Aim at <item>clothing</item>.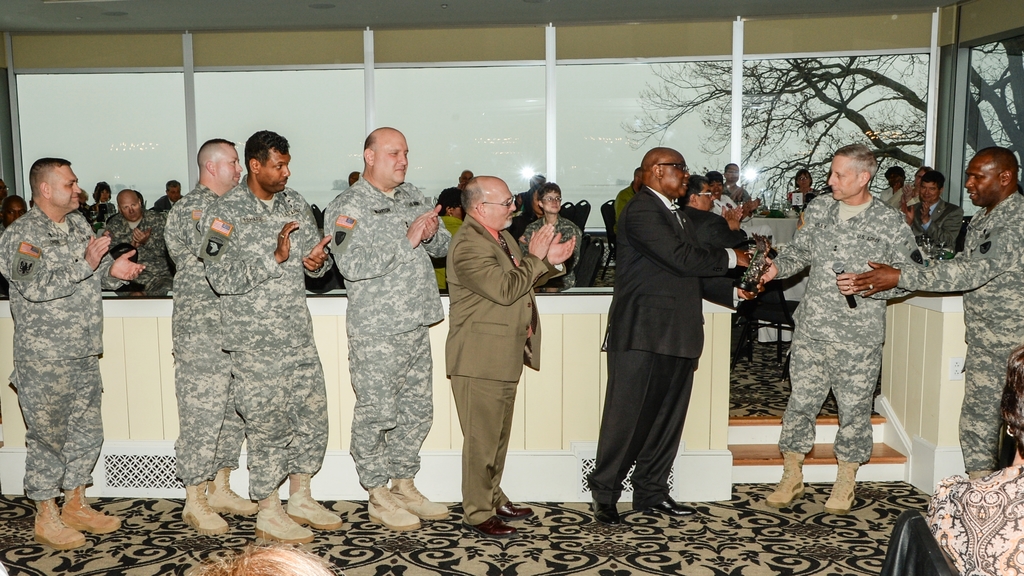
Aimed at box=[595, 185, 761, 504].
